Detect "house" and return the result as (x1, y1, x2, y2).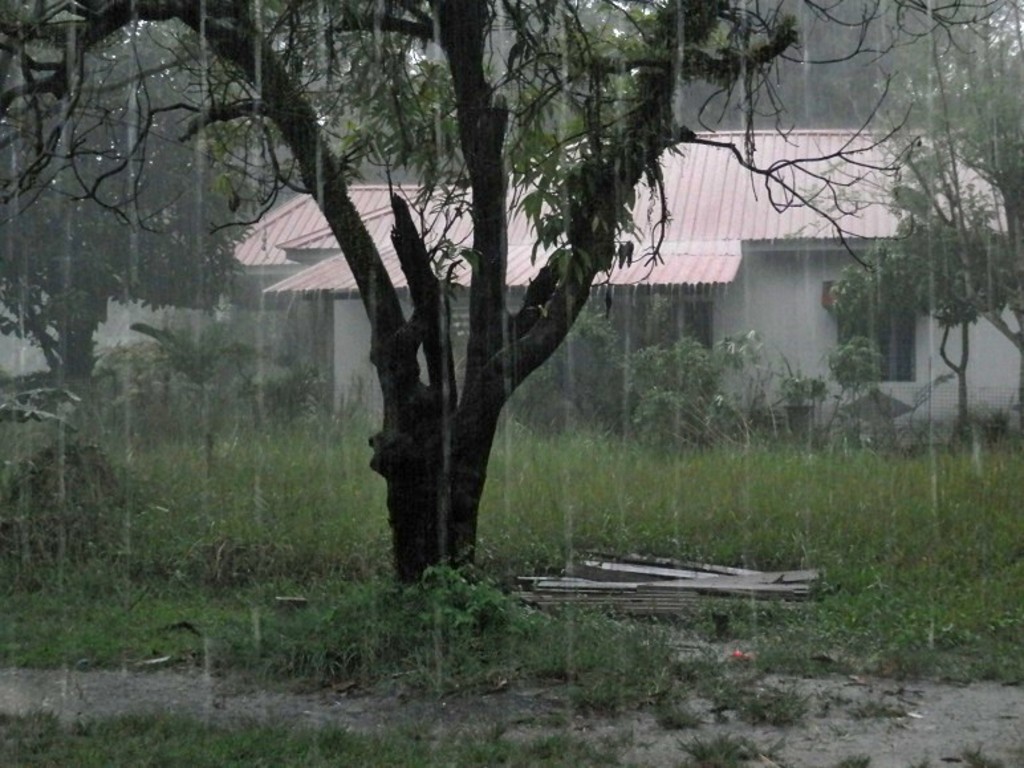
(216, 123, 1023, 422).
